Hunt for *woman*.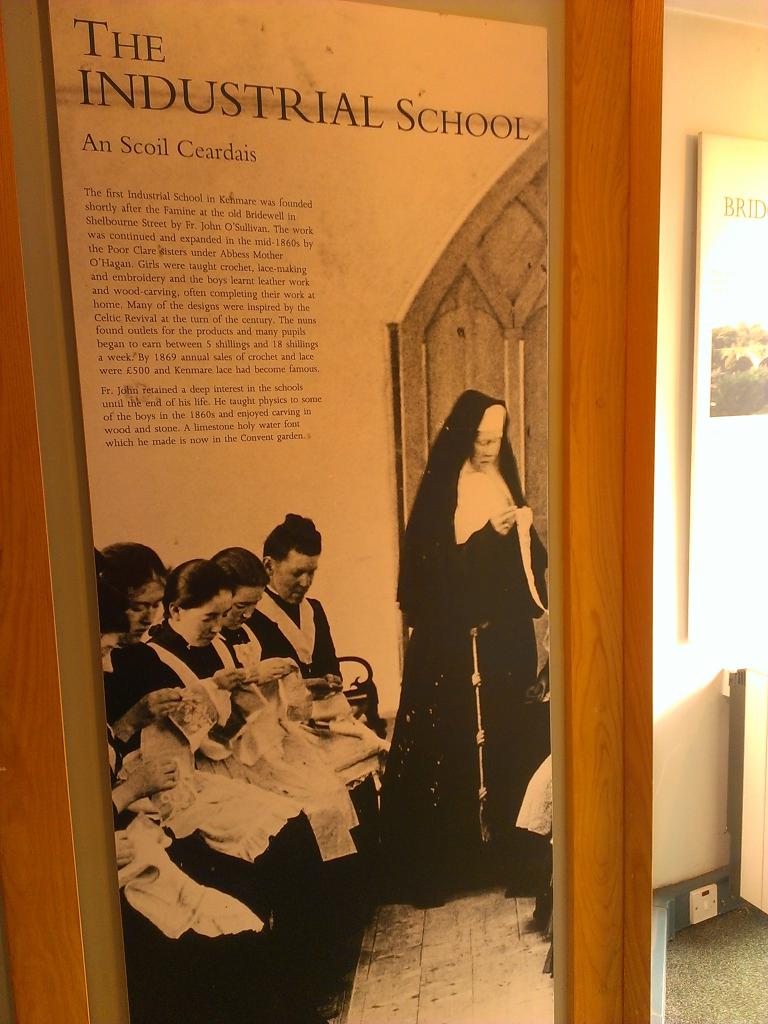
Hunted down at 95:577:278:1023.
